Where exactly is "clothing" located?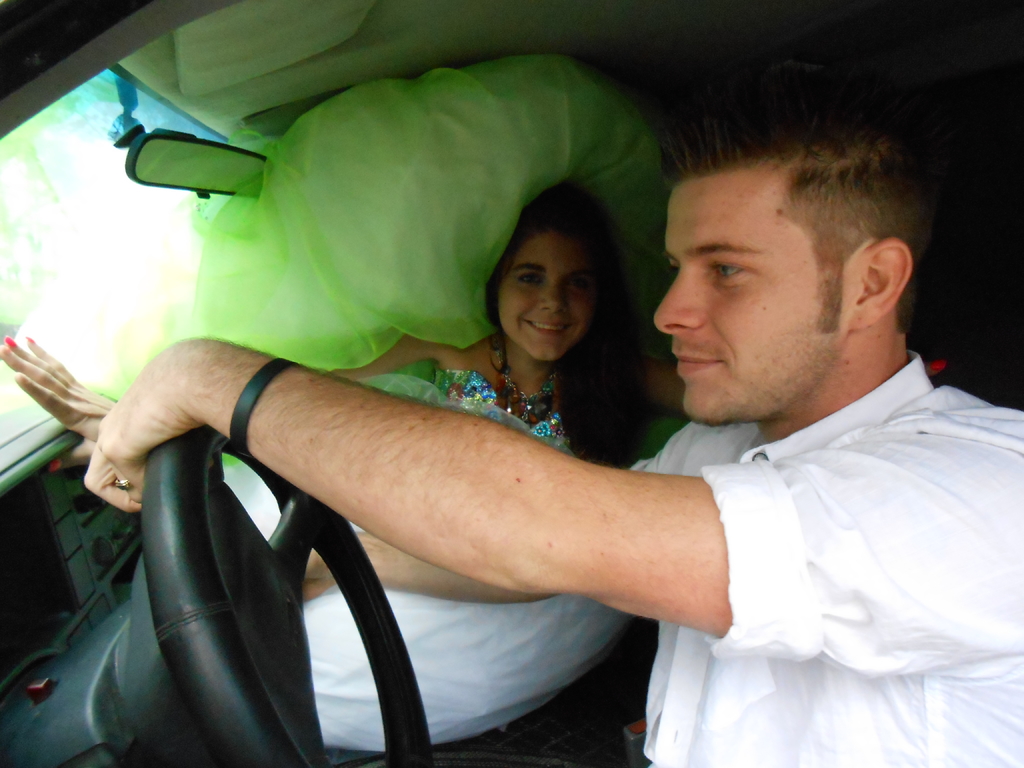
Its bounding box is 429/369/573/451.
